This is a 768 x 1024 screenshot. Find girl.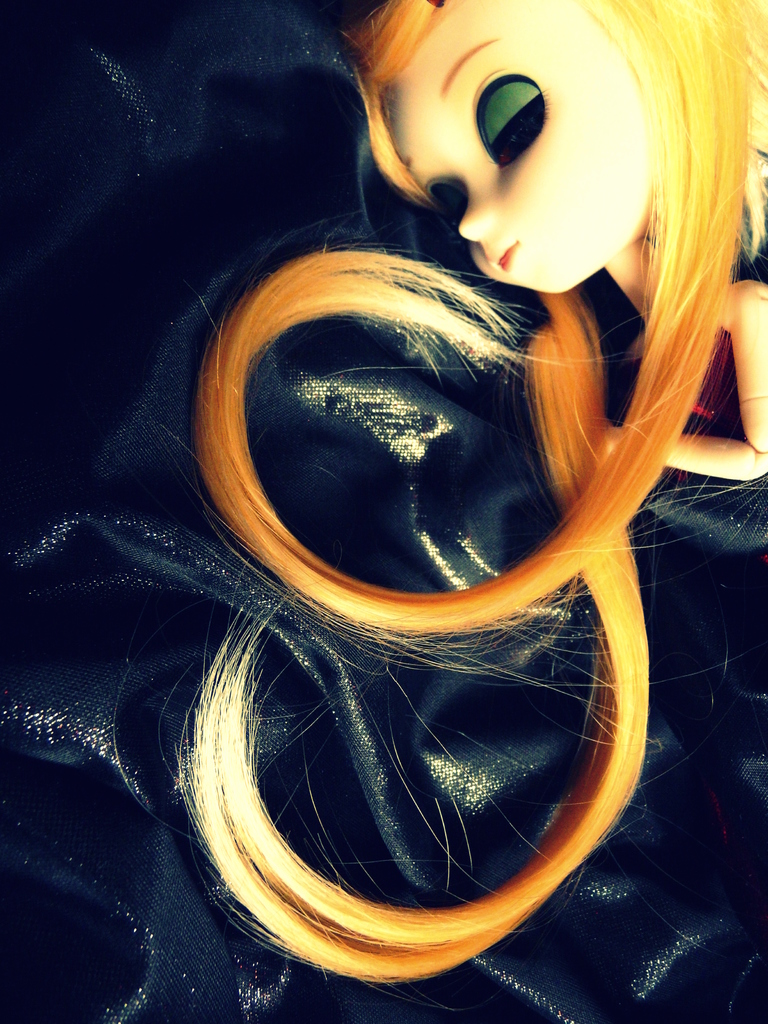
Bounding box: detection(178, 1, 767, 984).
